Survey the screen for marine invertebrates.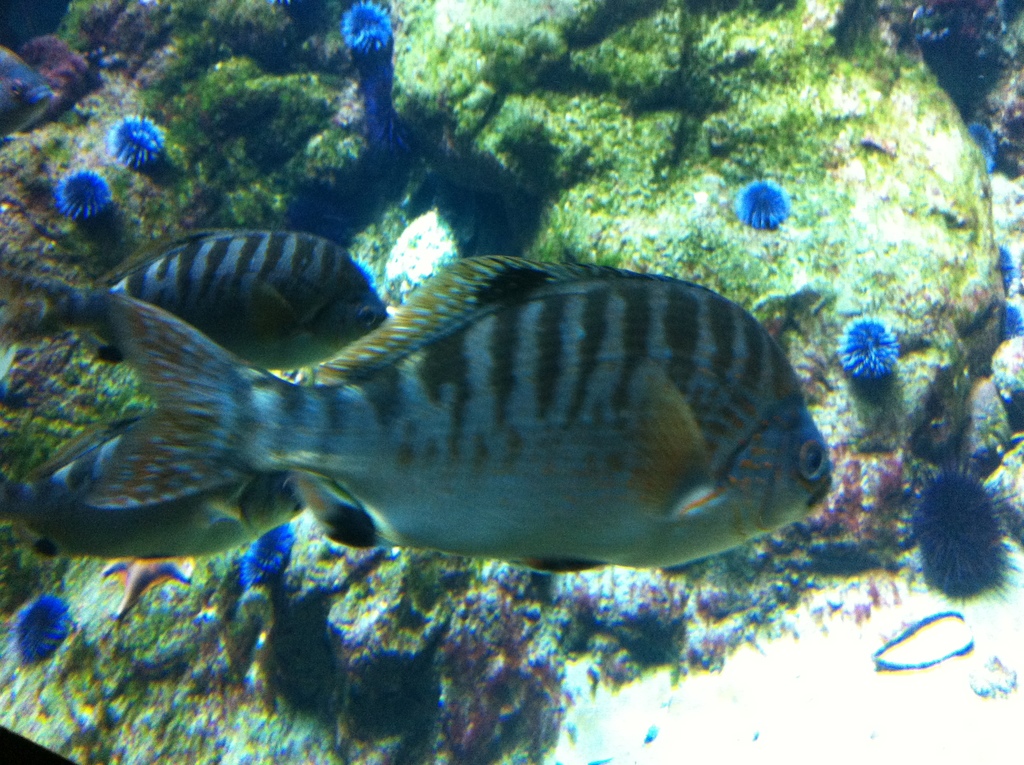
Survey found: [x1=14, y1=585, x2=77, y2=666].
